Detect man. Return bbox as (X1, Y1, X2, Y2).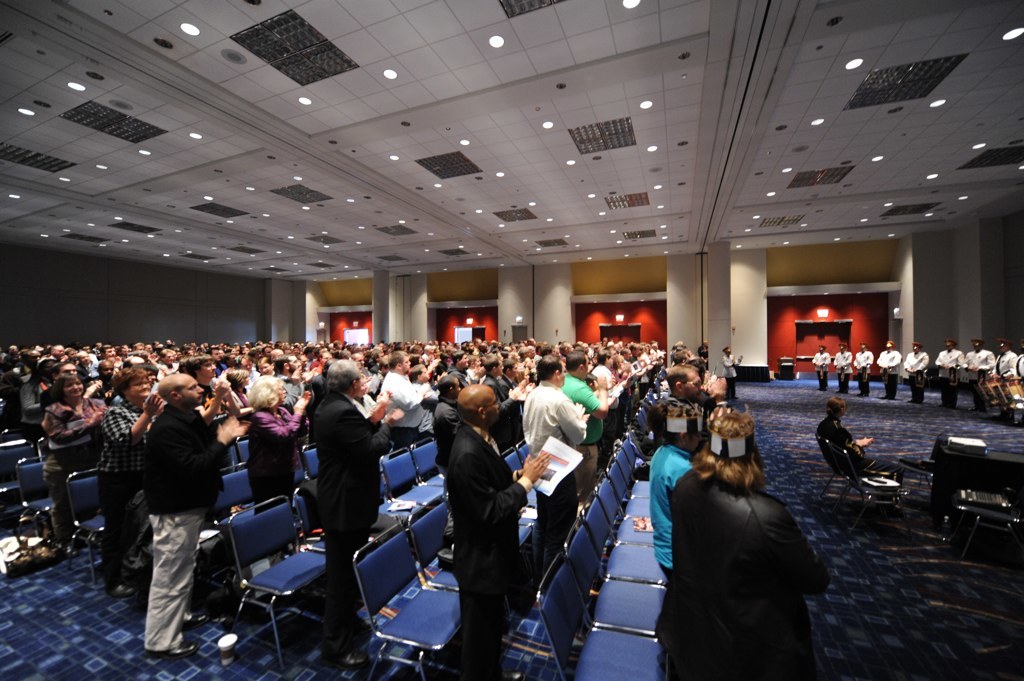
(114, 359, 222, 663).
